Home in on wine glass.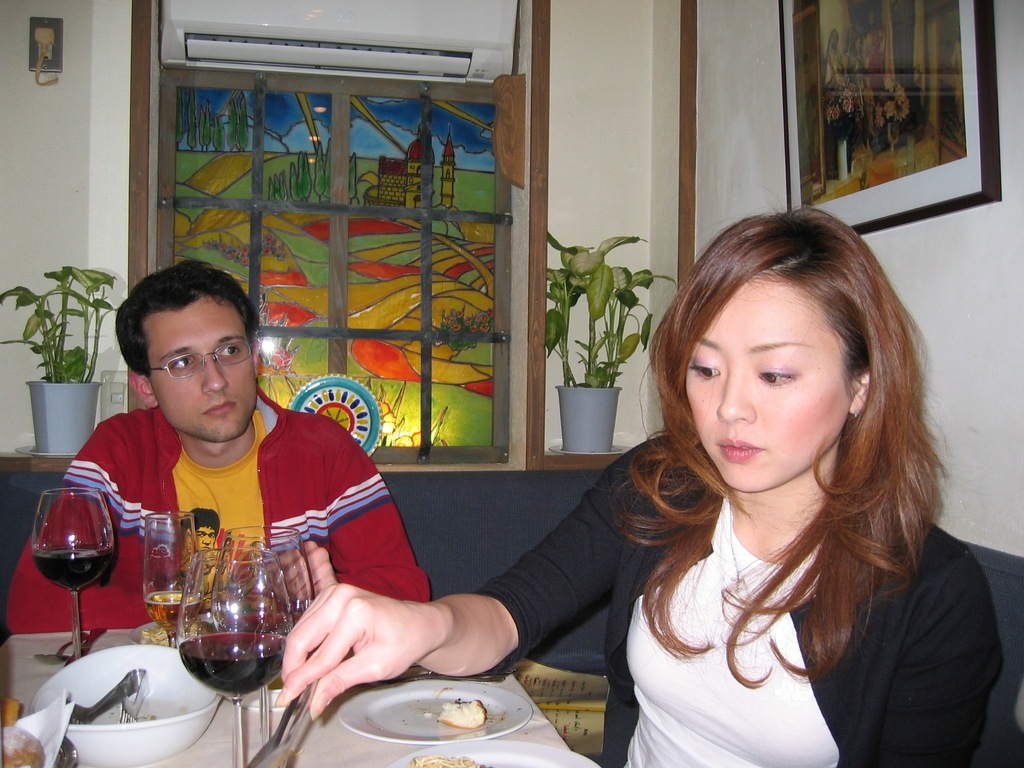
Homed in at select_region(31, 490, 113, 654).
